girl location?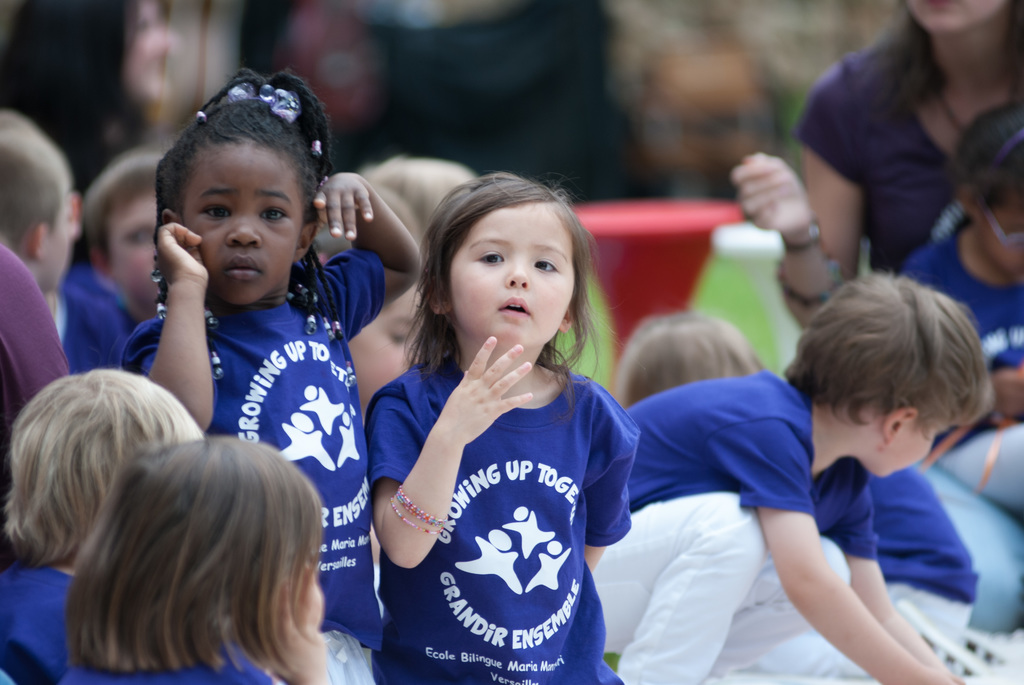
crop(900, 100, 1023, 514)
